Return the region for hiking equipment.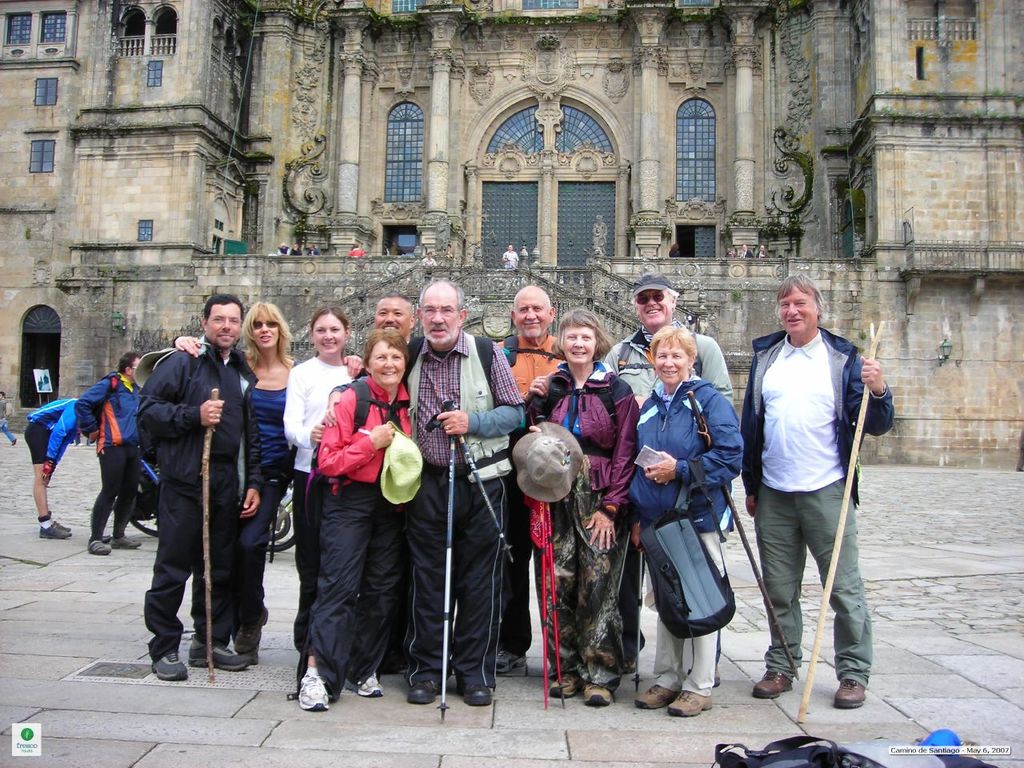
84 370 132 448.
